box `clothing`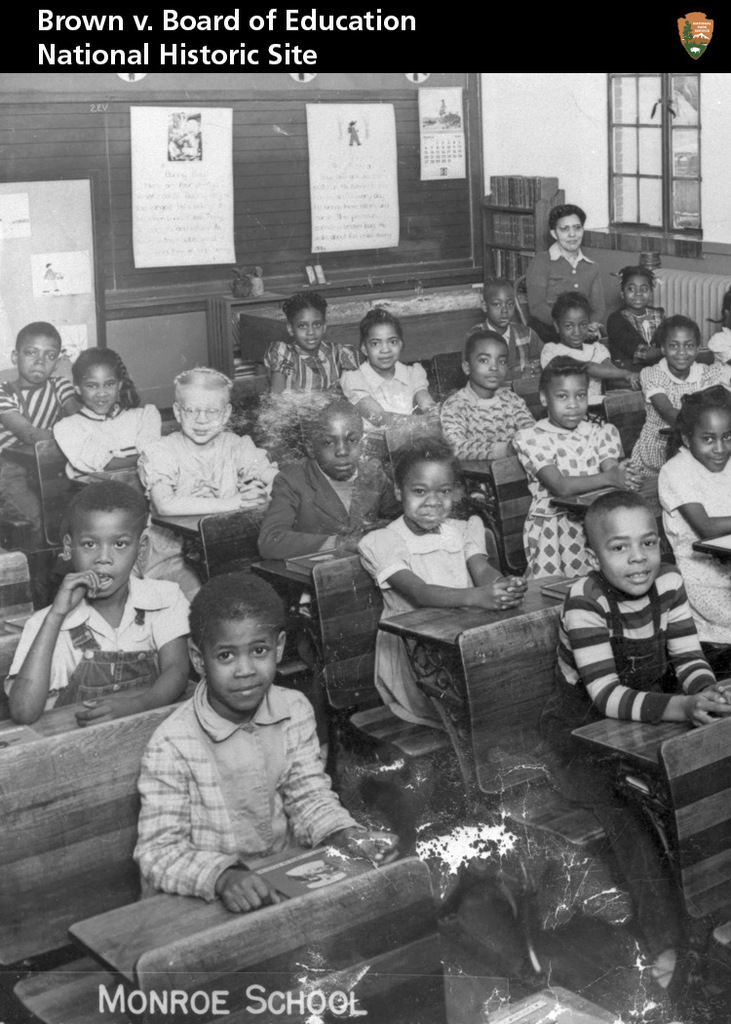
box(52, 414, 172, 496)
